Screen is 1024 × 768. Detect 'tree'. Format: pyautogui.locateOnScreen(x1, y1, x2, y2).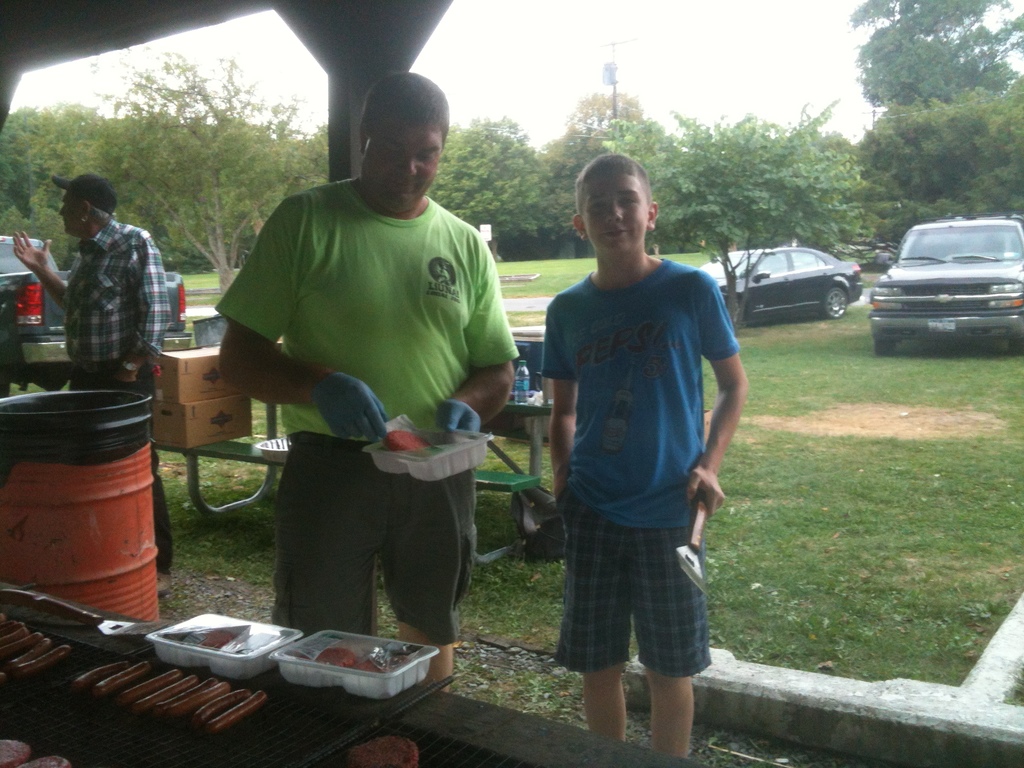
pyautogui.locateOnScreen(596, 99, 863, 324).
